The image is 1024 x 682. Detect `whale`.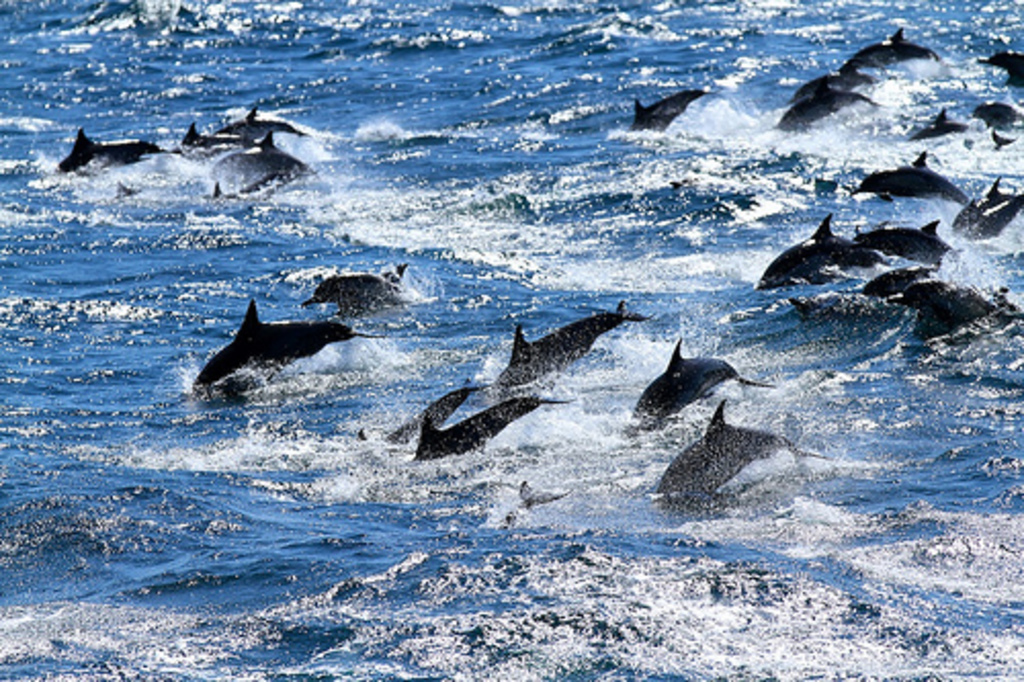
Detection: locate(399, 381, 559, 461).
